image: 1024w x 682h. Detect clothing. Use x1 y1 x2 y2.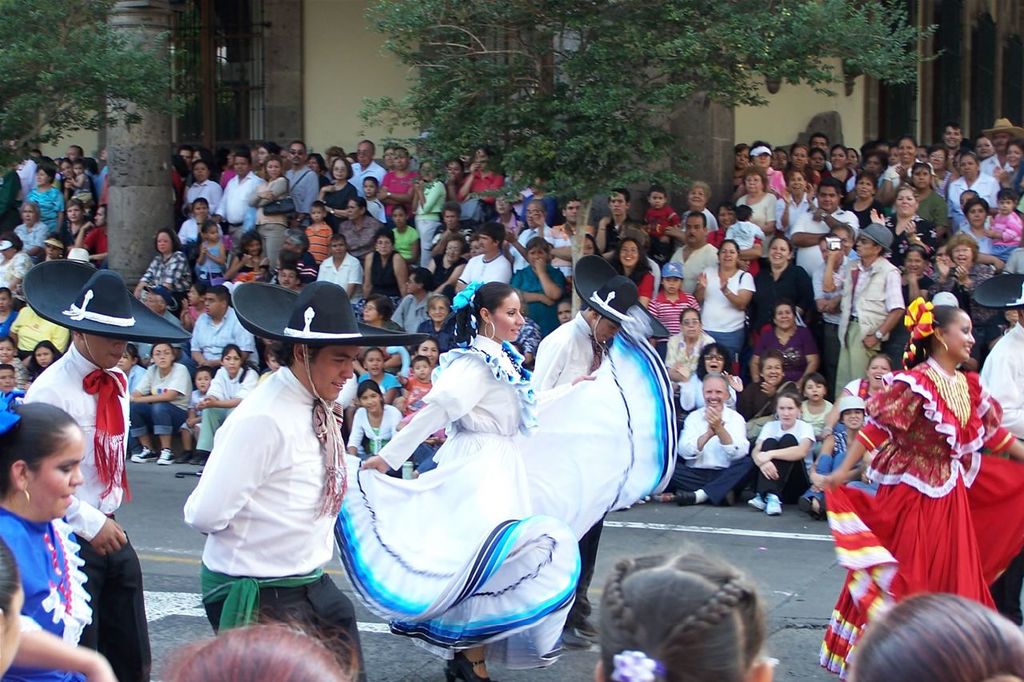
330 335 681 668.
